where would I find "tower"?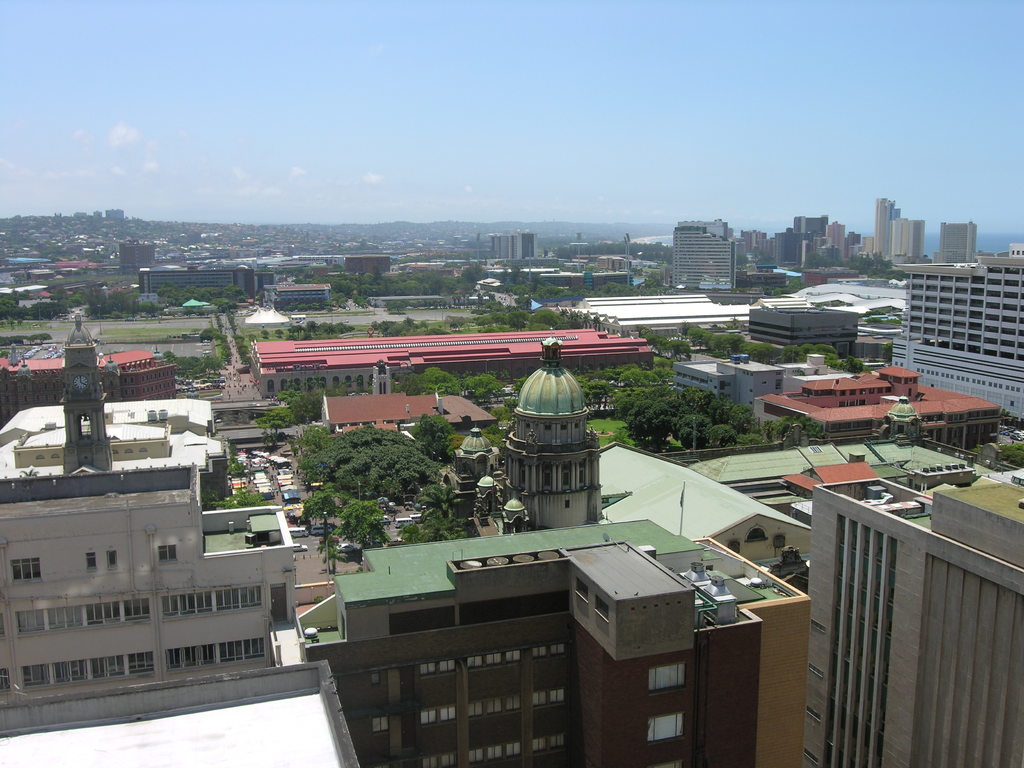
At <box>493,332,604,536</box>.
